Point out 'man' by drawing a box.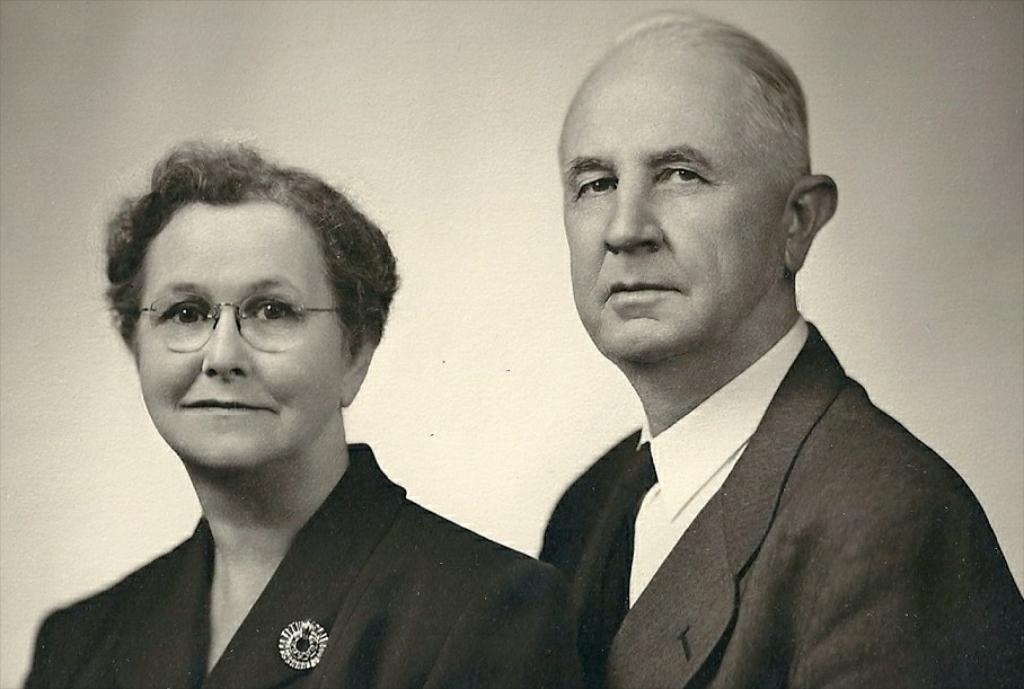
[left=540, top=7, right=1023, bottom=688].
